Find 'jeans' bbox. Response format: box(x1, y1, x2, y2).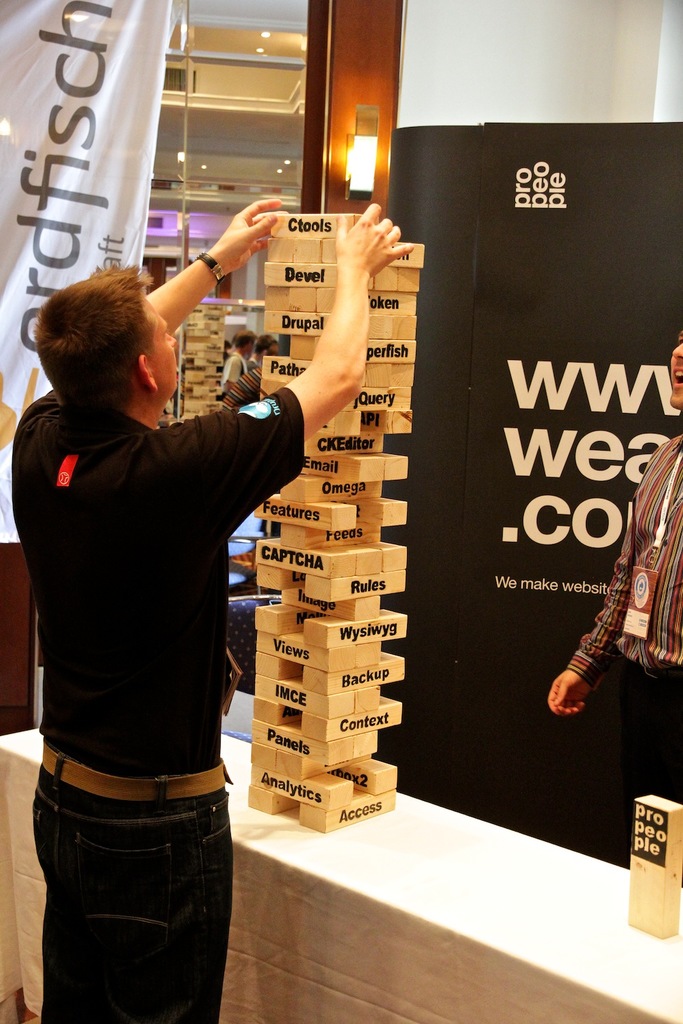
box(614, 666, 681, 847).
